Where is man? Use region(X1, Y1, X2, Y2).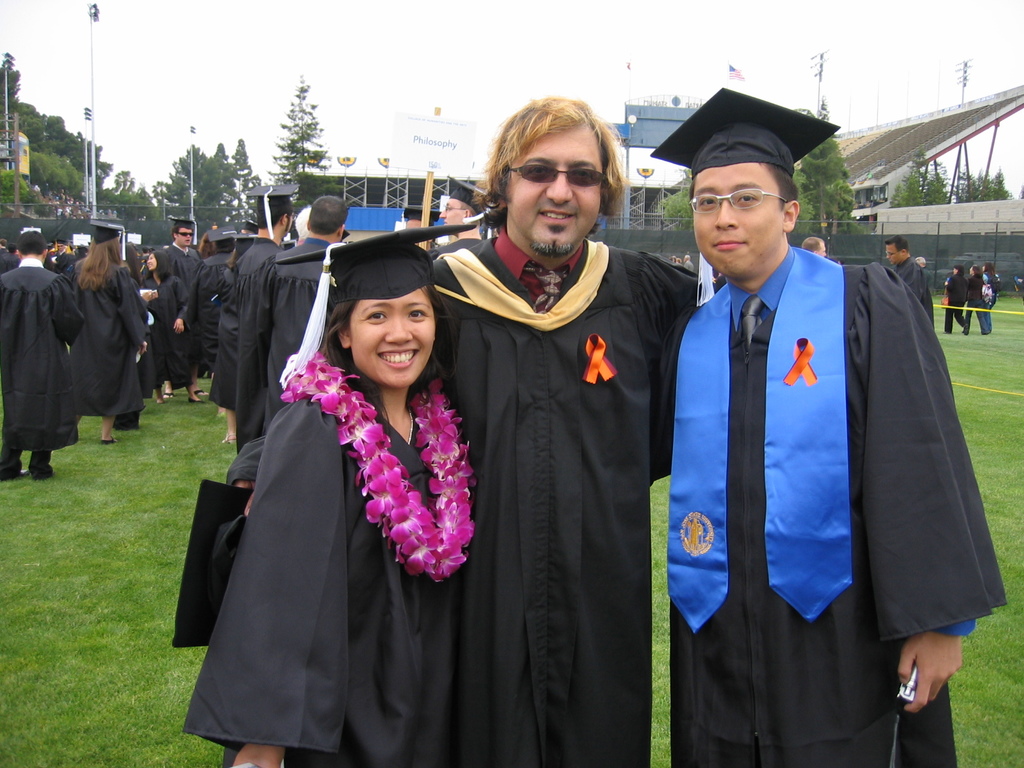
region(254, 198, 348, 441).
